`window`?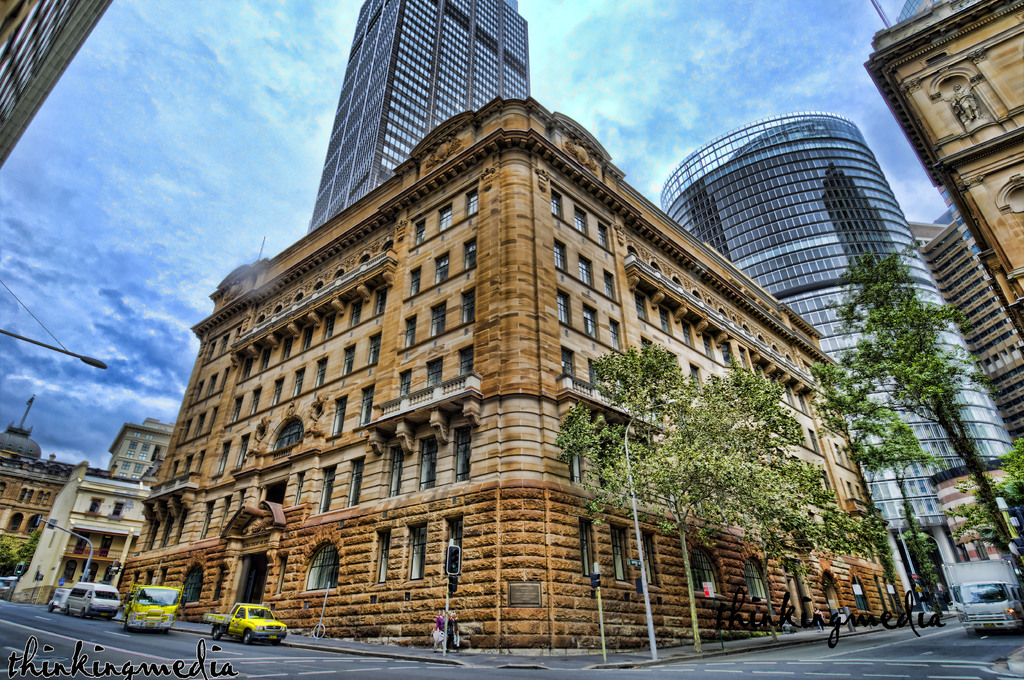
box(432, 311, 445, 332)
